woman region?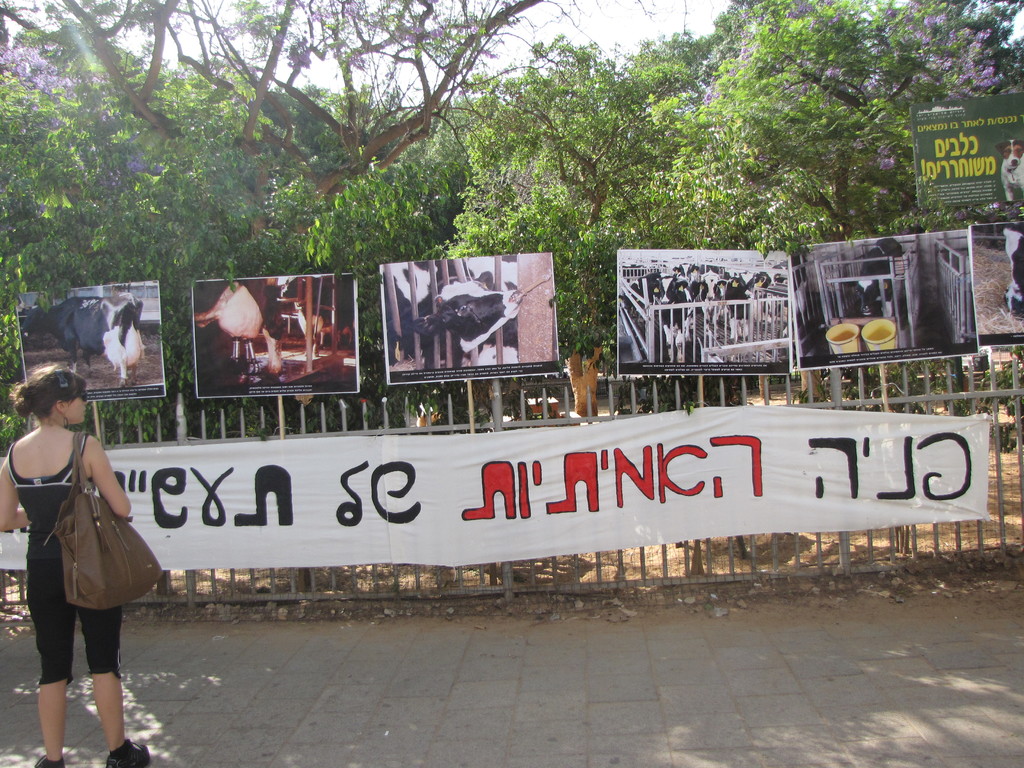
locate(0, 364, 156, 767)
